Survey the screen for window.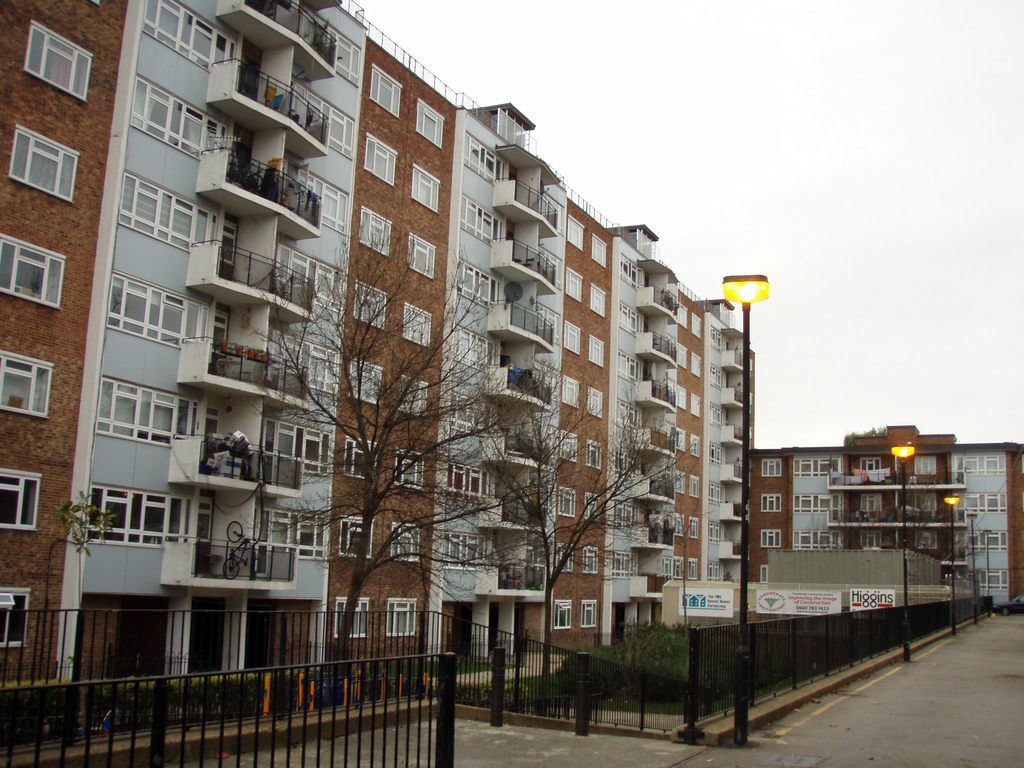
Survey found: 675, 342, 689, 365.
